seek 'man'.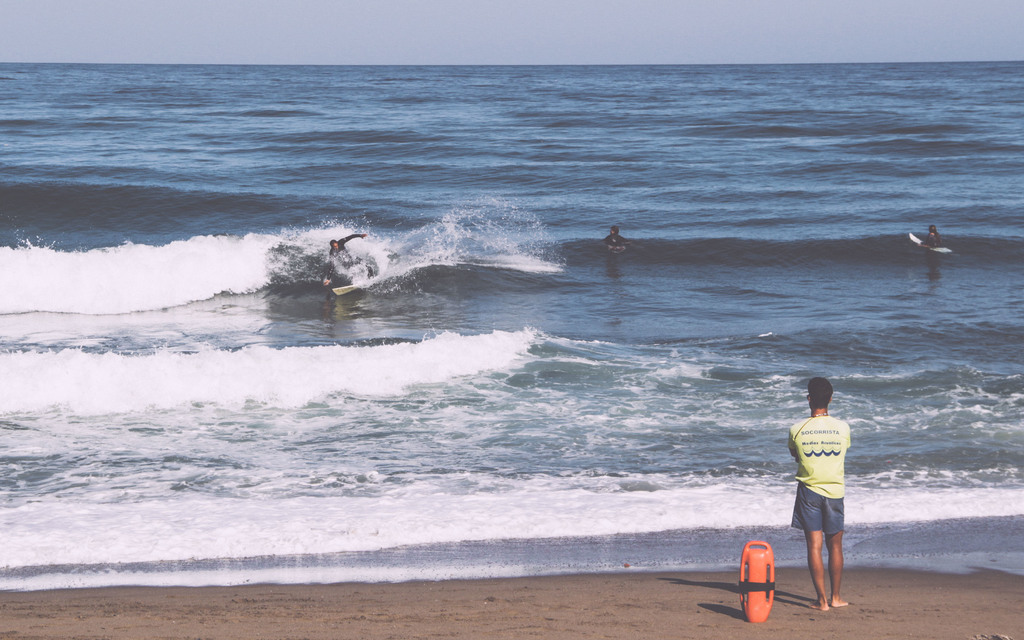
pyautogui.locateOnScreen(787, 374, 851, 611).
